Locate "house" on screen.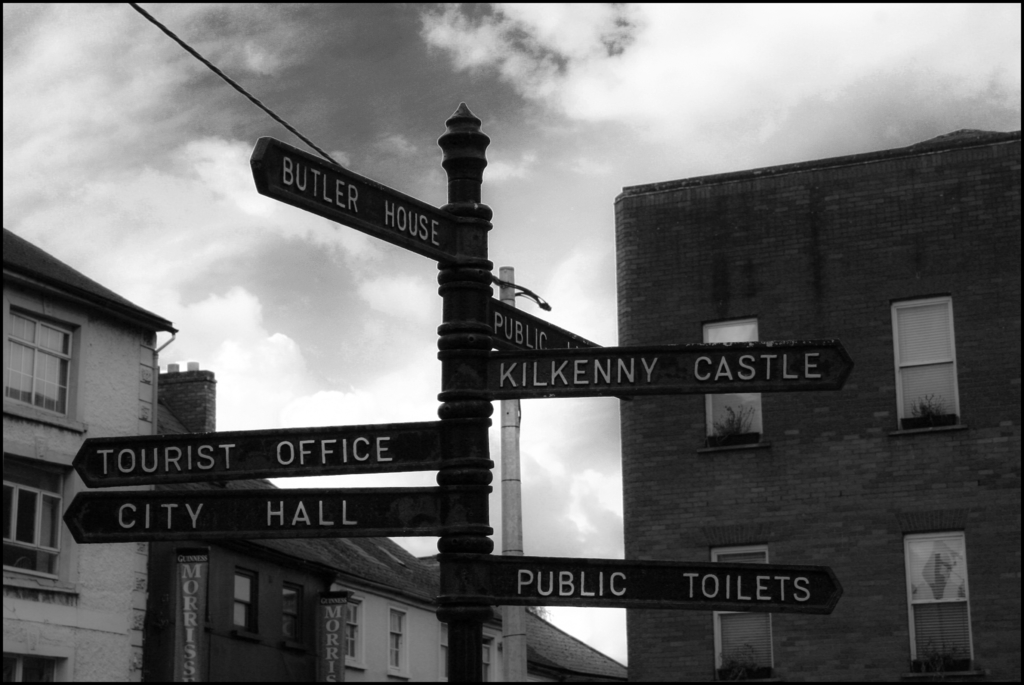
On screen at box(0, 222, 180, 682).
